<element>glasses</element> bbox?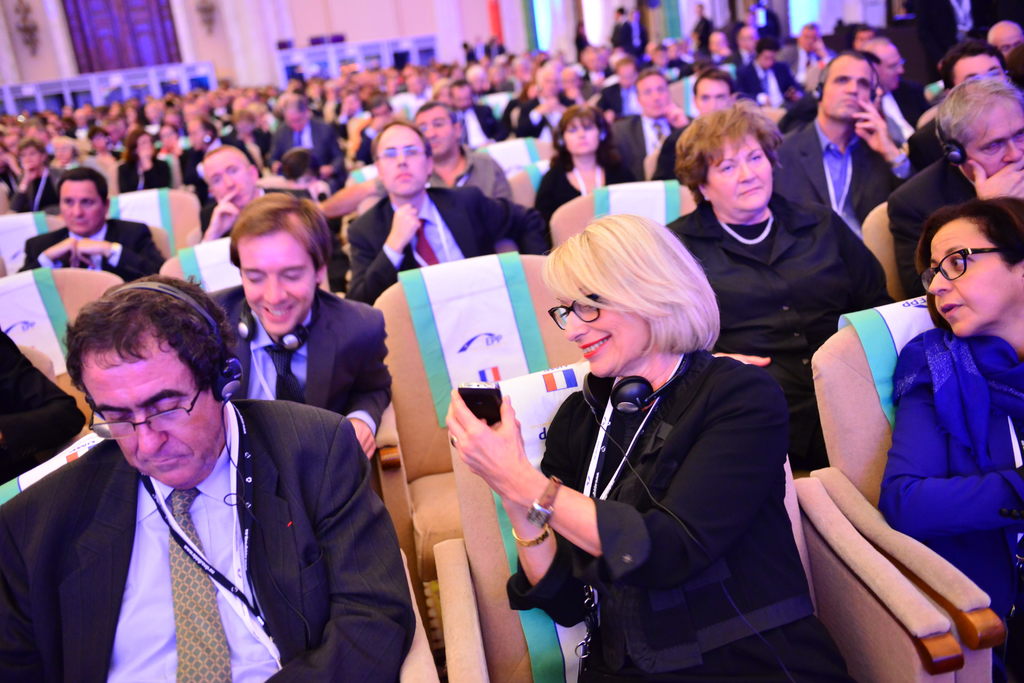
rect(545, 292, 616, 331)
